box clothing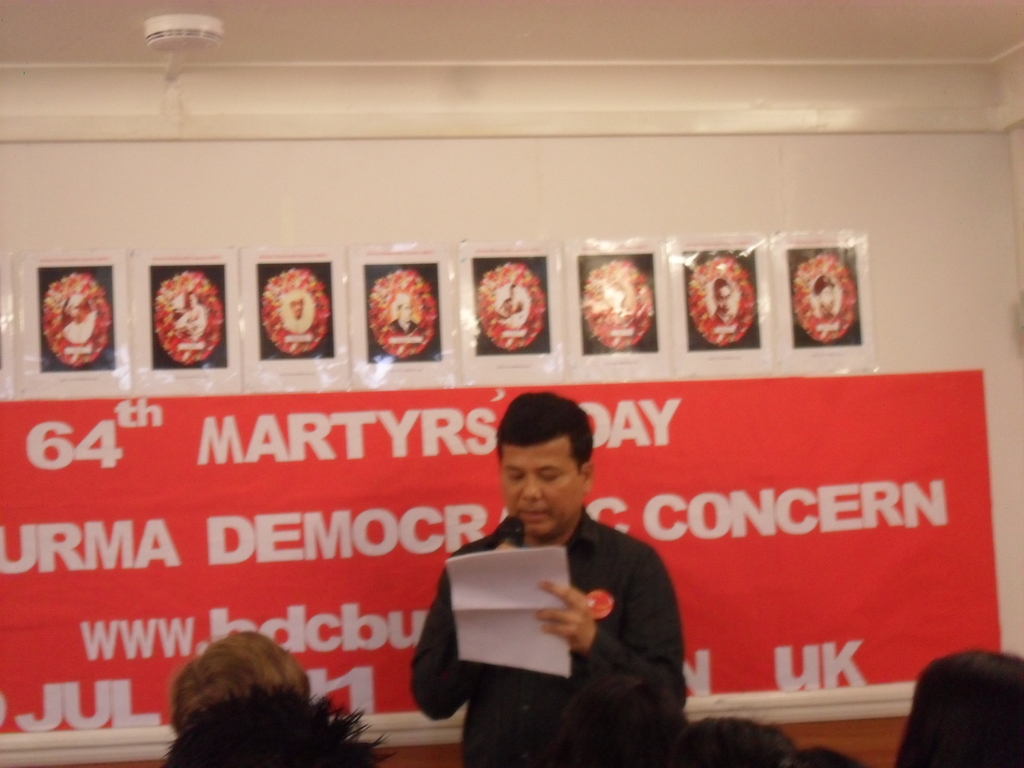
Rect(284, 313, 310, 330)
